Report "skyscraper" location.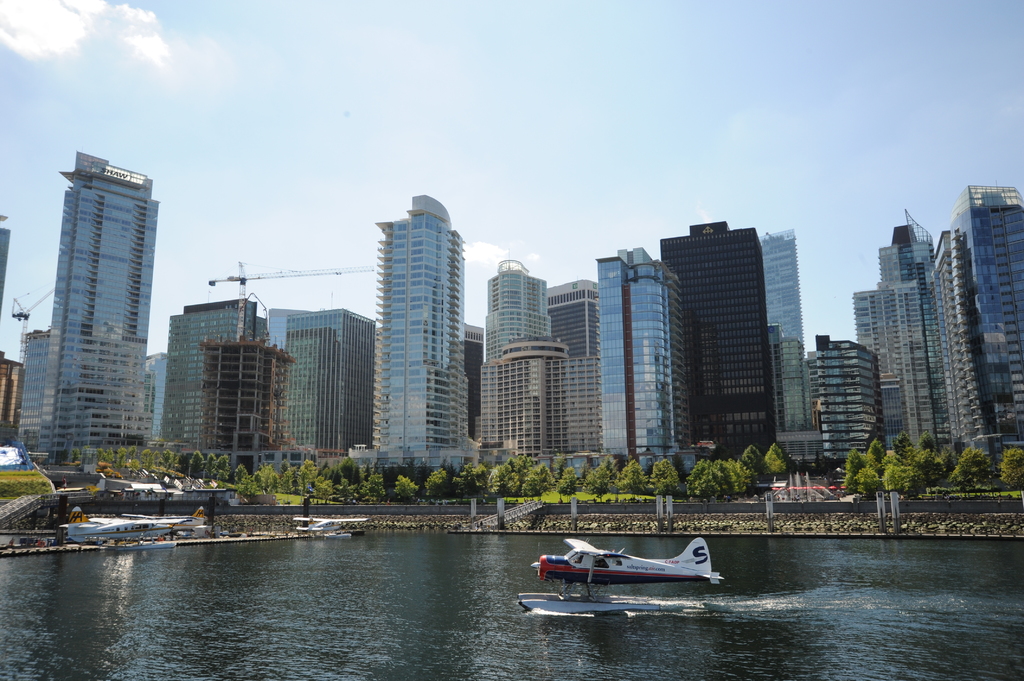
Report: box(851, 282, 899, 451).
